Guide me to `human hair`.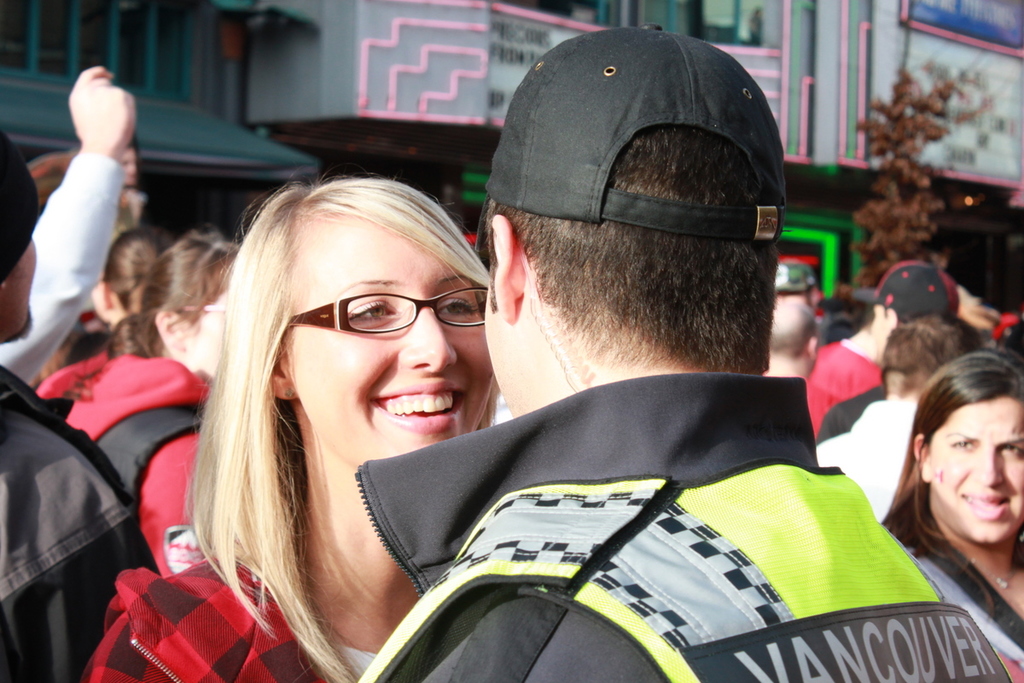
Guidance: (x1=872, y1=348, x2=1023, y2=618).
